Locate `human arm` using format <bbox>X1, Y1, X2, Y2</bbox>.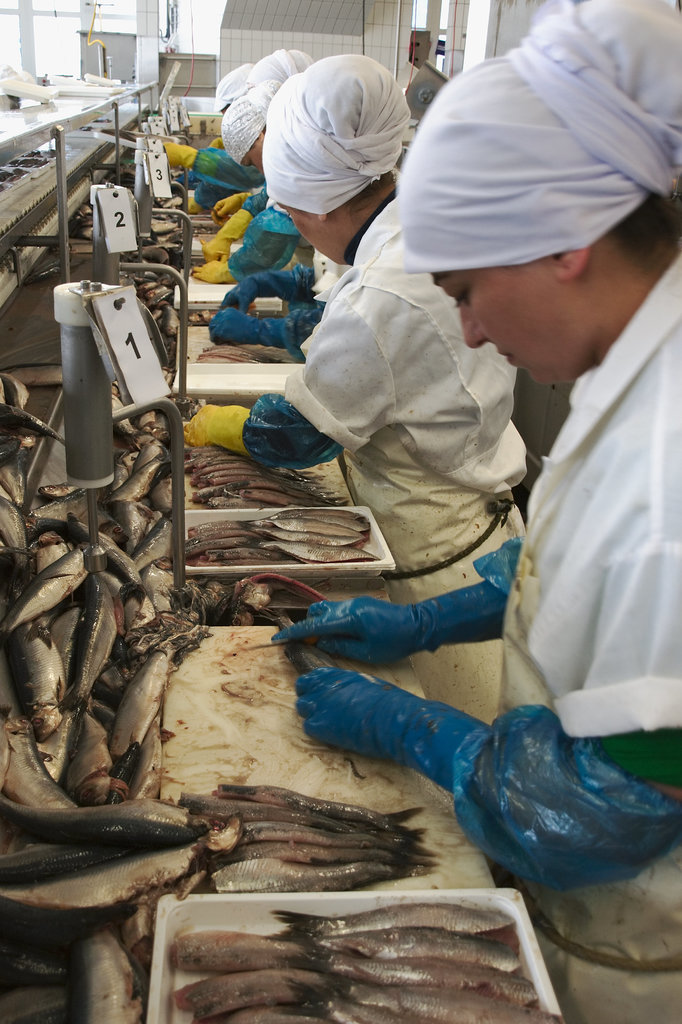
<bbox>197, 256, 309, 273</bbox>.
